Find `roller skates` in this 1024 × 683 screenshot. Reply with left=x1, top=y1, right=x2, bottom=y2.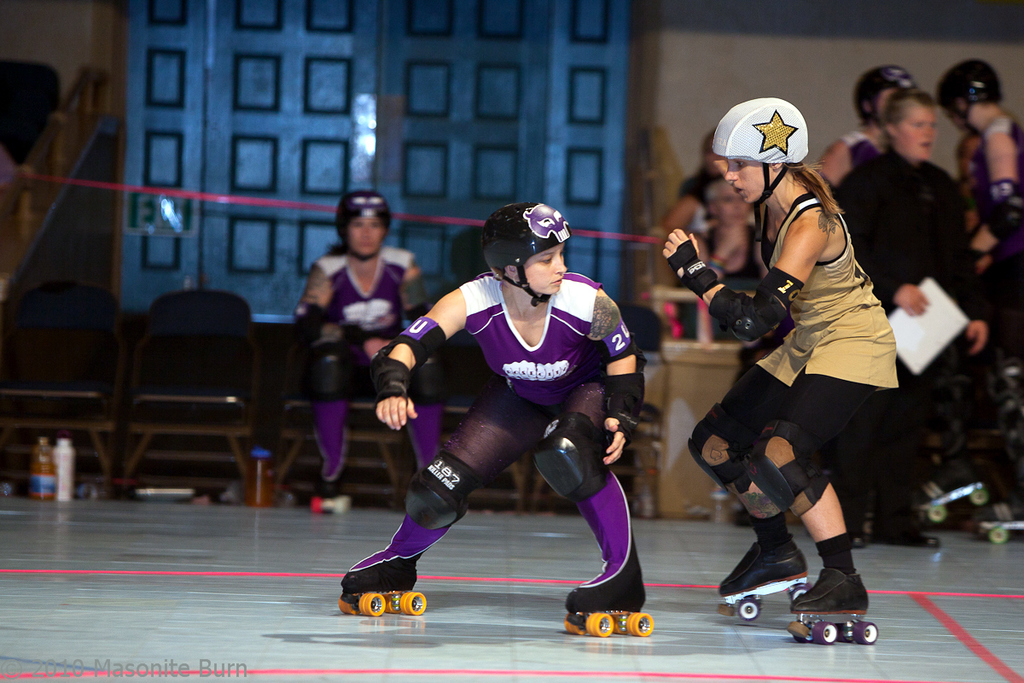
left=922, top=463, right=988, bottom=518.
